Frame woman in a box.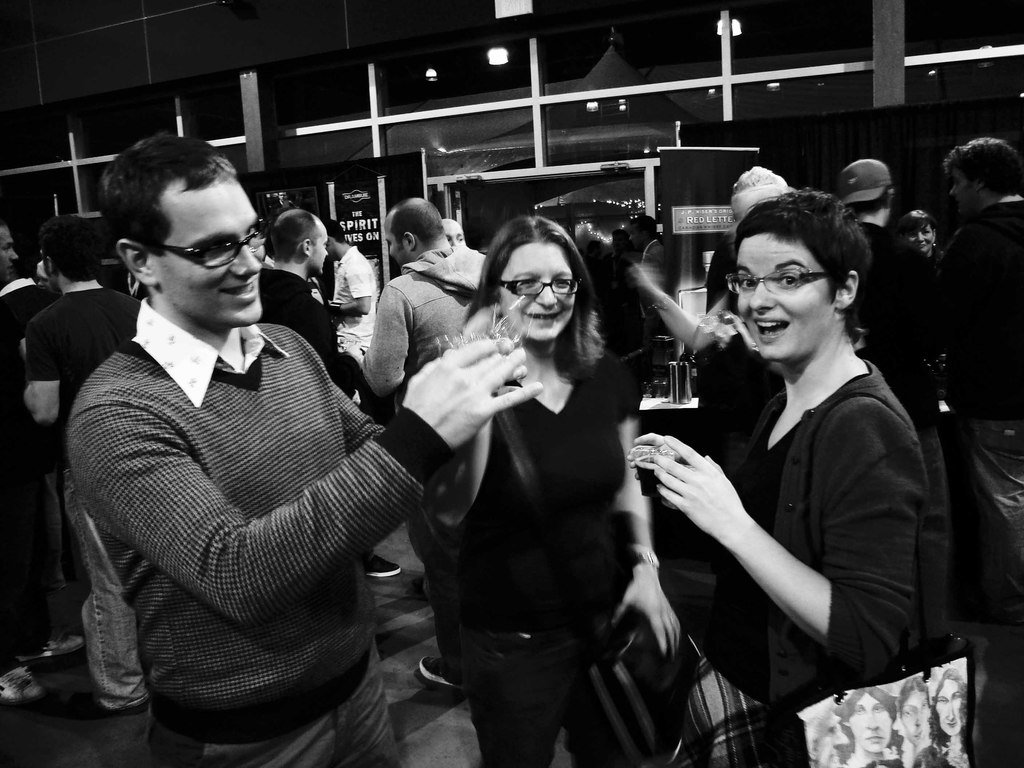
[897, 207, 929, 254].
